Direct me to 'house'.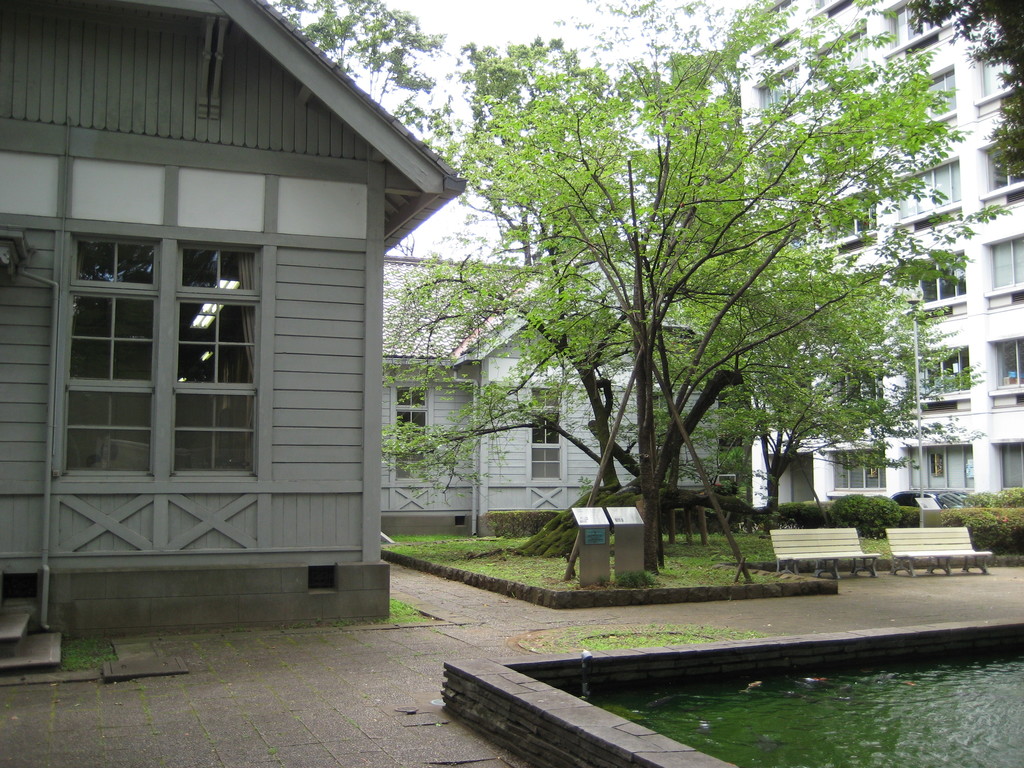
Direction: (379,253,720,538).
